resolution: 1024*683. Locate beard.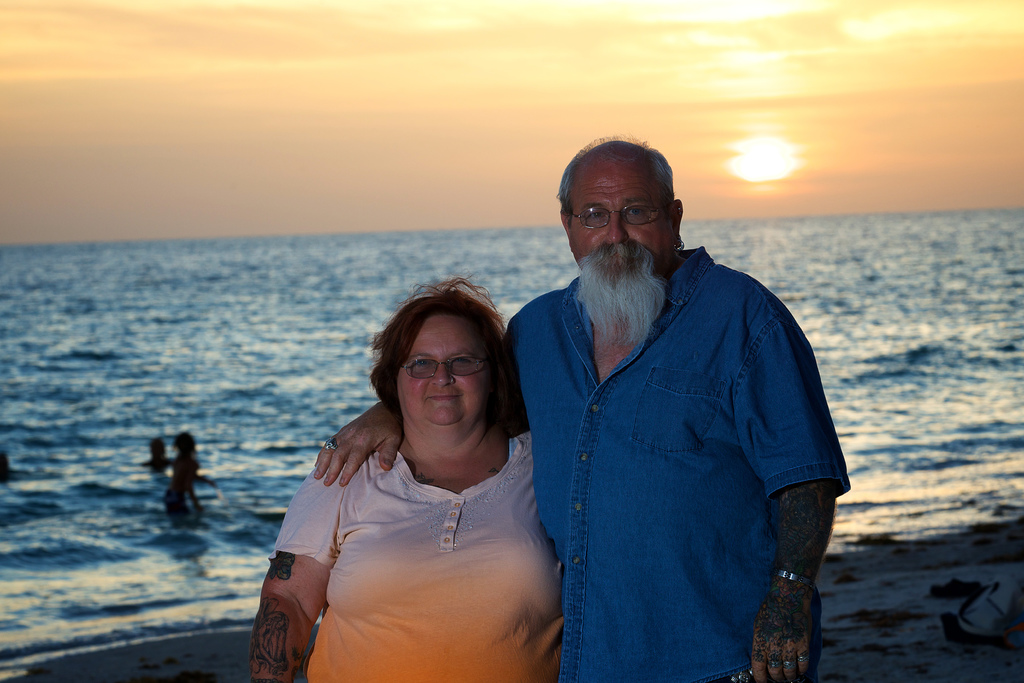
<box>580,242,668,352</box>.
